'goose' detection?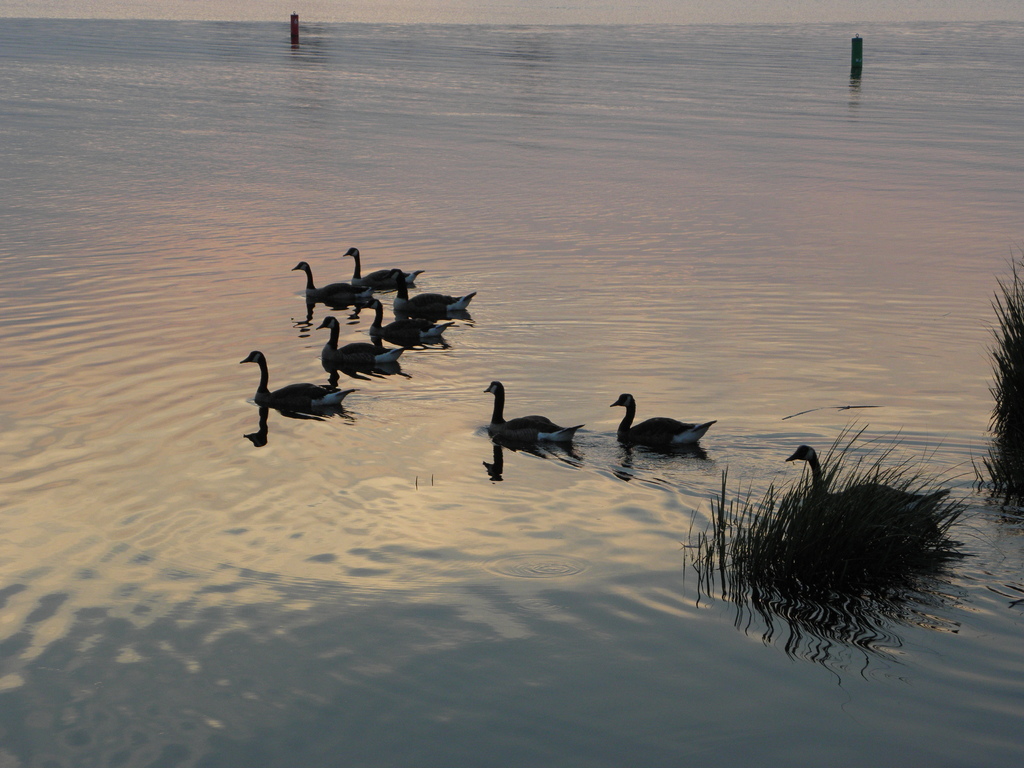
(292, 259, 361, 319)
